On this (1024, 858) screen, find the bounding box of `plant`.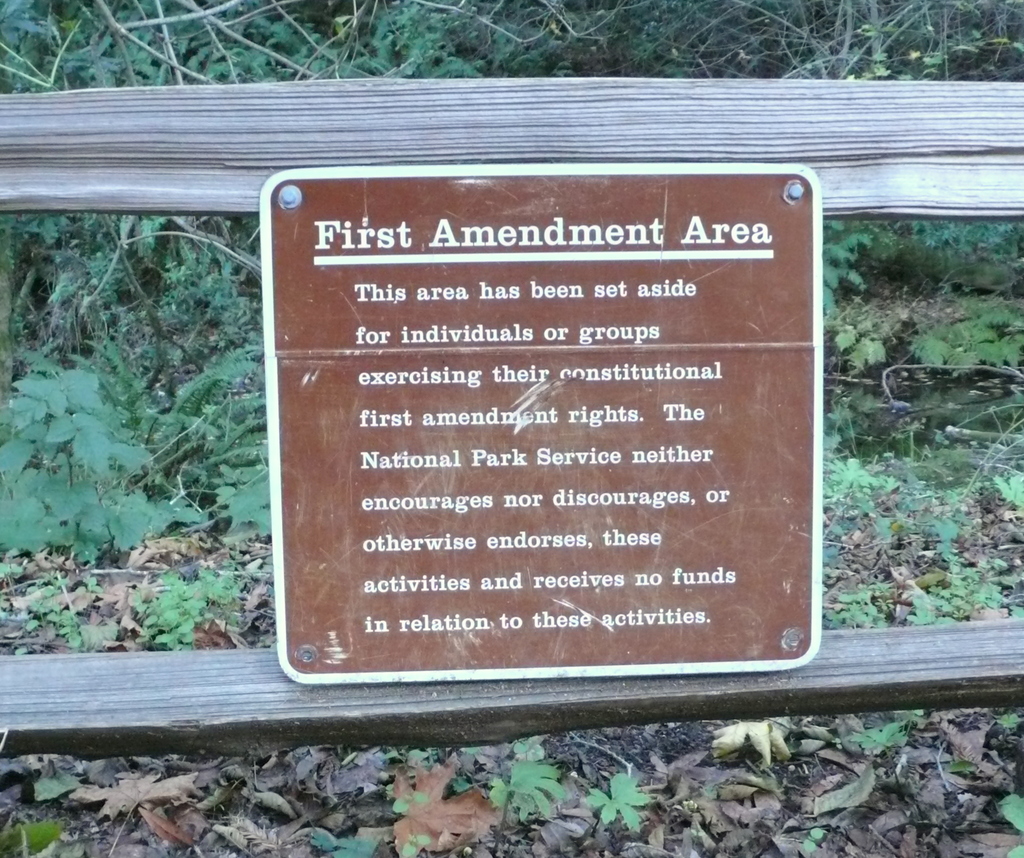
Bounding box: [left=1002, top=800, right=1023, bottom=857].
